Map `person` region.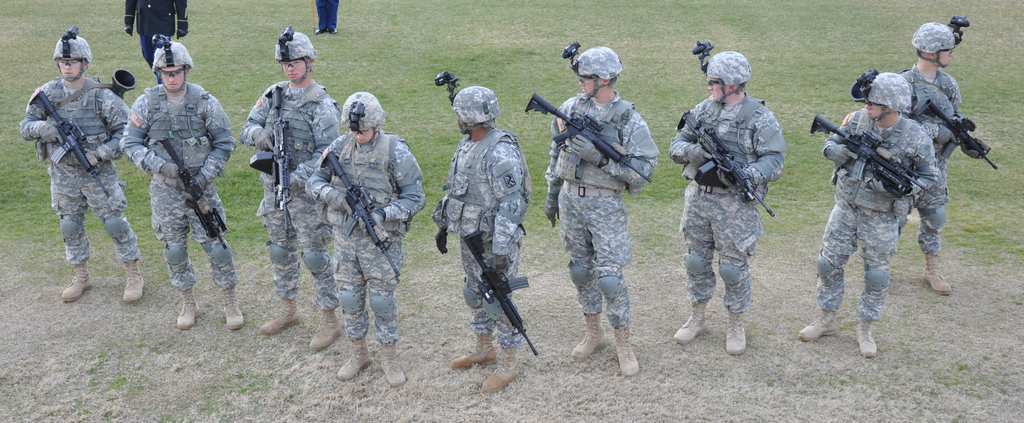
Mapped to (x1=548, y1=50, x2=660, y2=377).
